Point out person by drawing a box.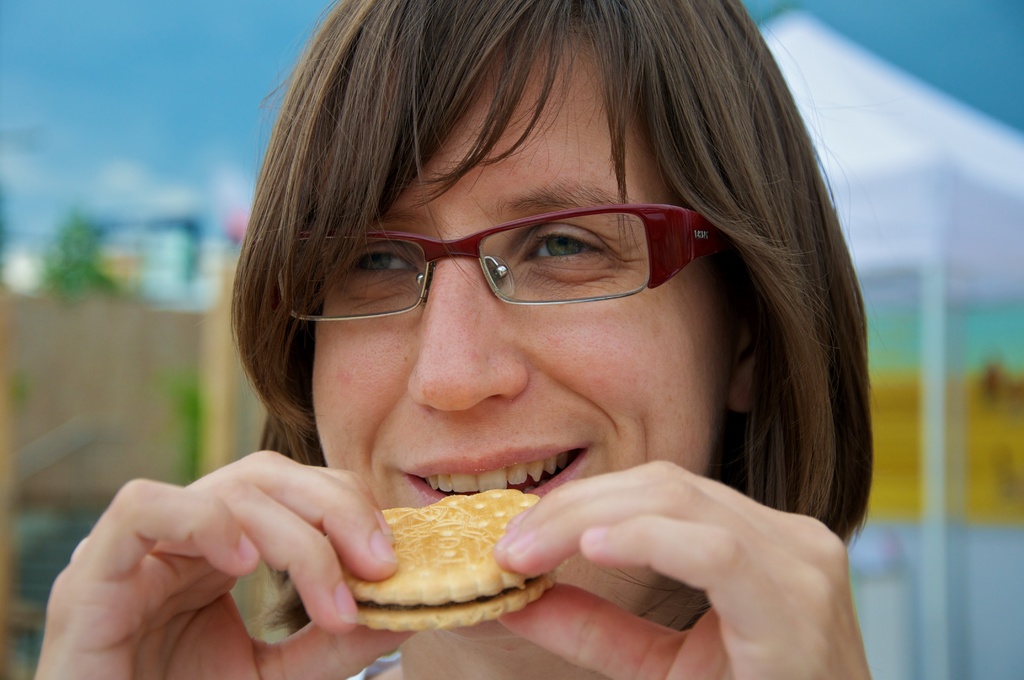
bbox=(31, 0, 874, 679).
